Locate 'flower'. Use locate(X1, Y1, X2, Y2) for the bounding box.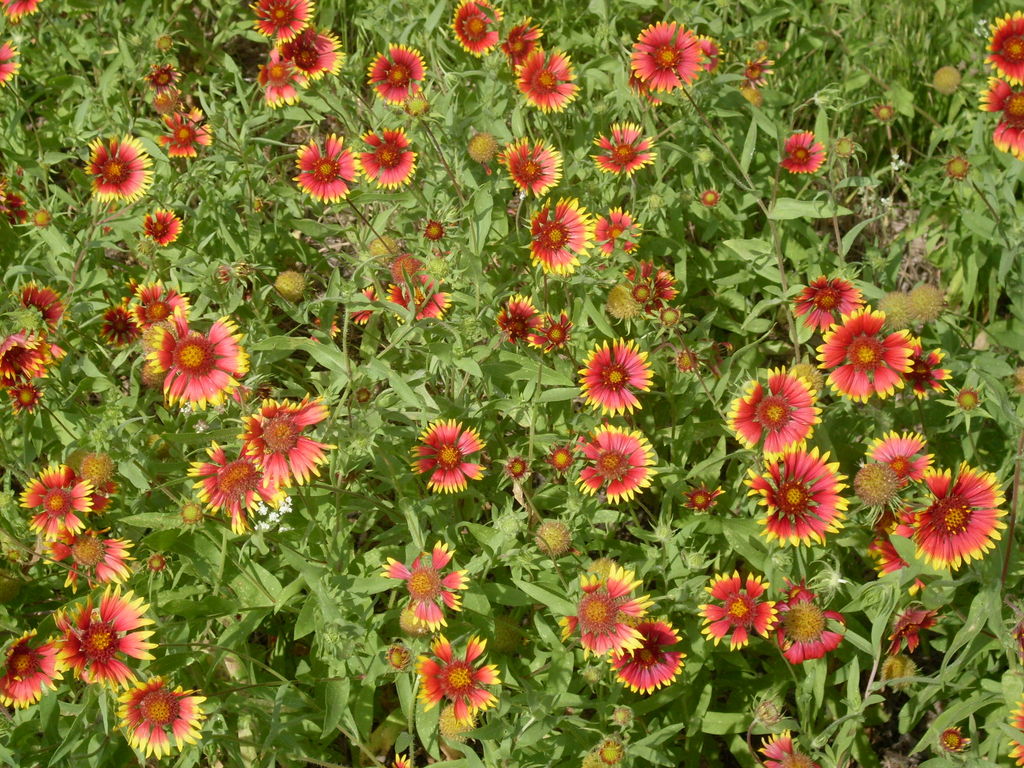
locate(879, 601, 940, 652).
